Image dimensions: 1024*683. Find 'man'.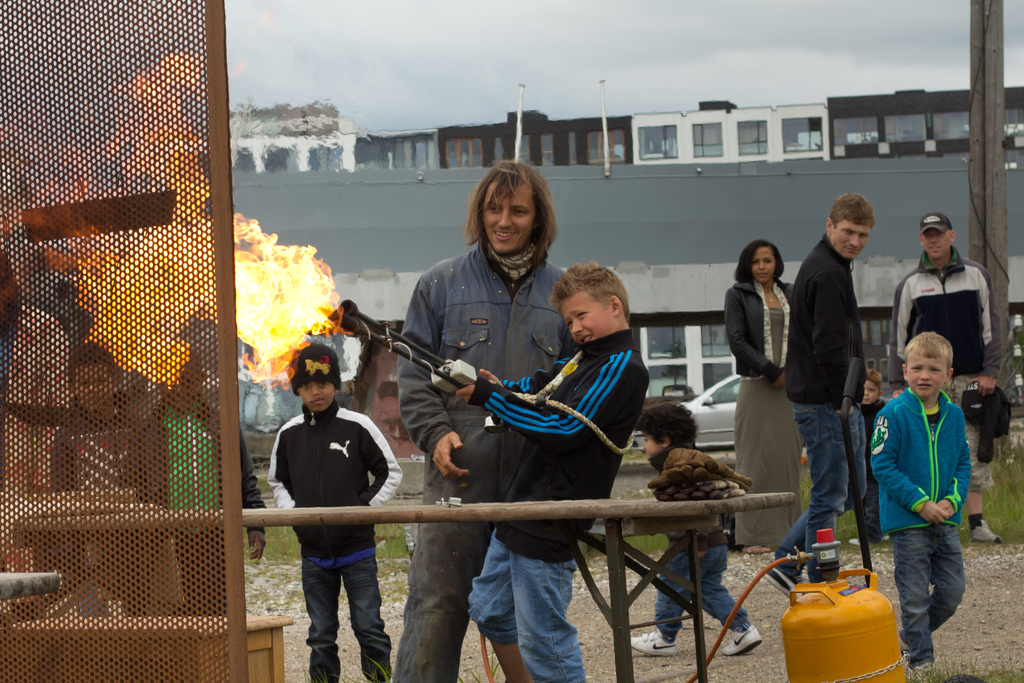
region(795, 191, 892, 548).
